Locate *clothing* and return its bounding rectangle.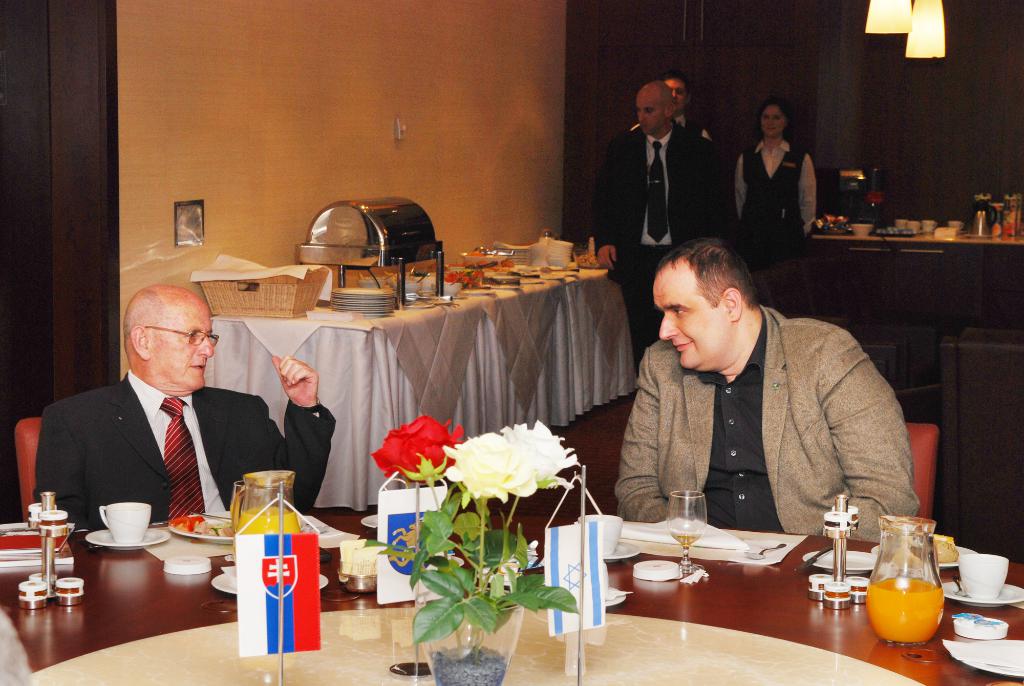
box=[600, 92, 707, 261].
